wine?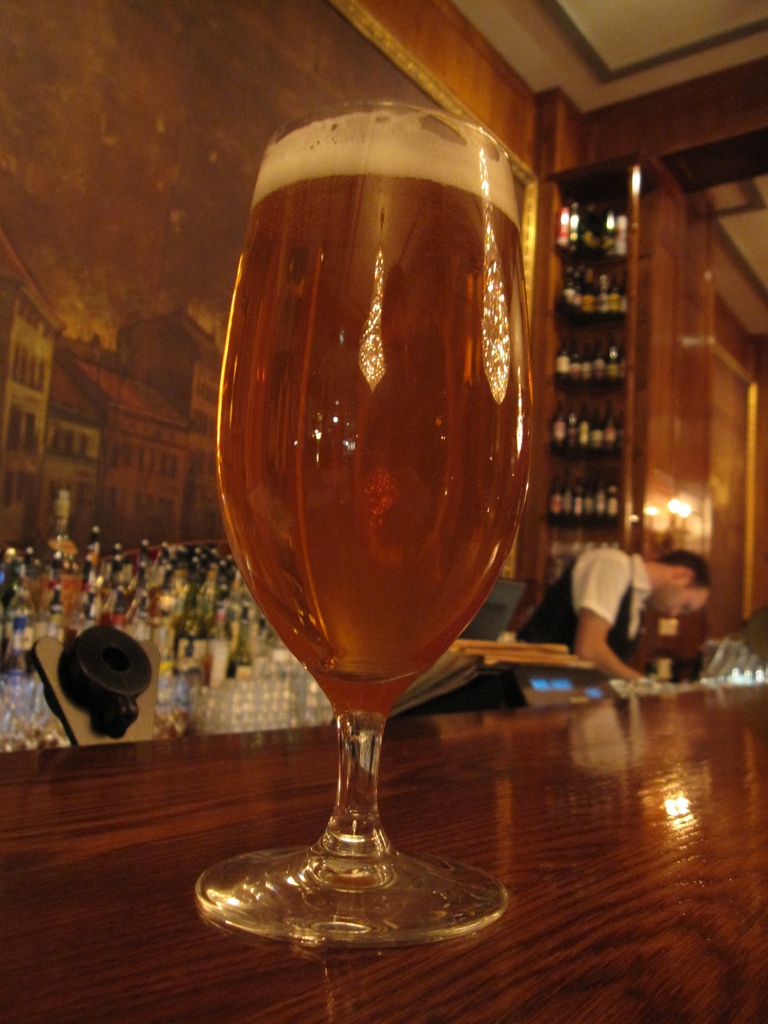
crop(209, 40, 560, 984)
